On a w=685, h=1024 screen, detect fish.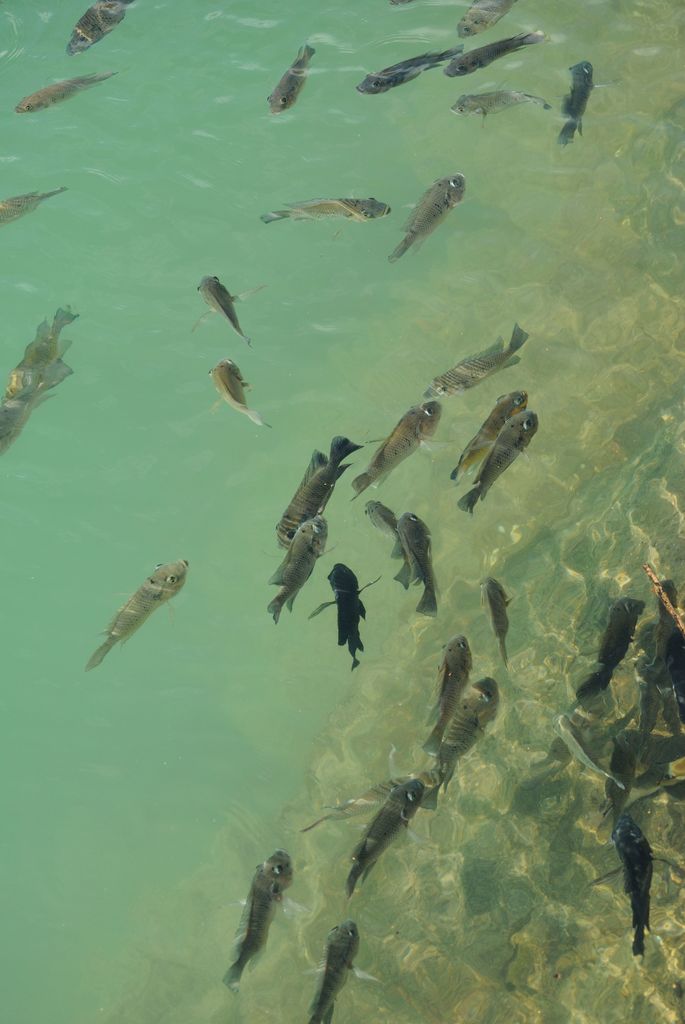
rect(450, 388, 529, 483).
